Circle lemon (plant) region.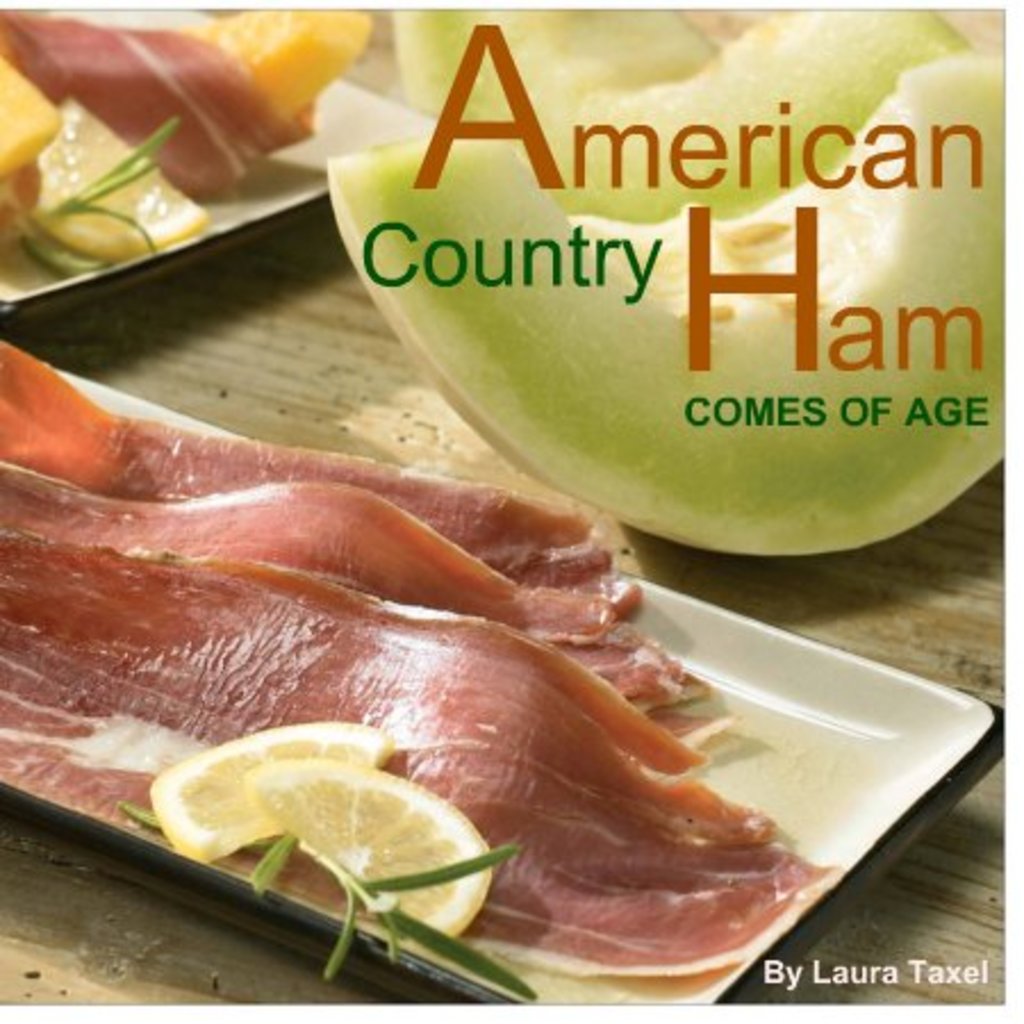
Region: [143, 721, 391, 865].
